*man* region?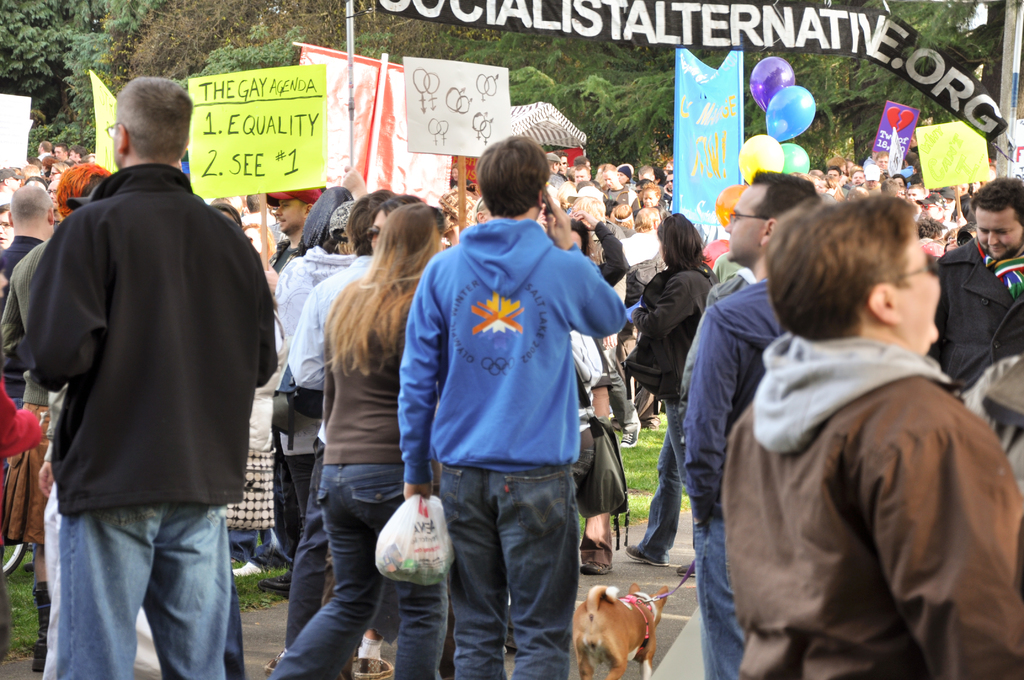
(943, 179, 1023, 393)
